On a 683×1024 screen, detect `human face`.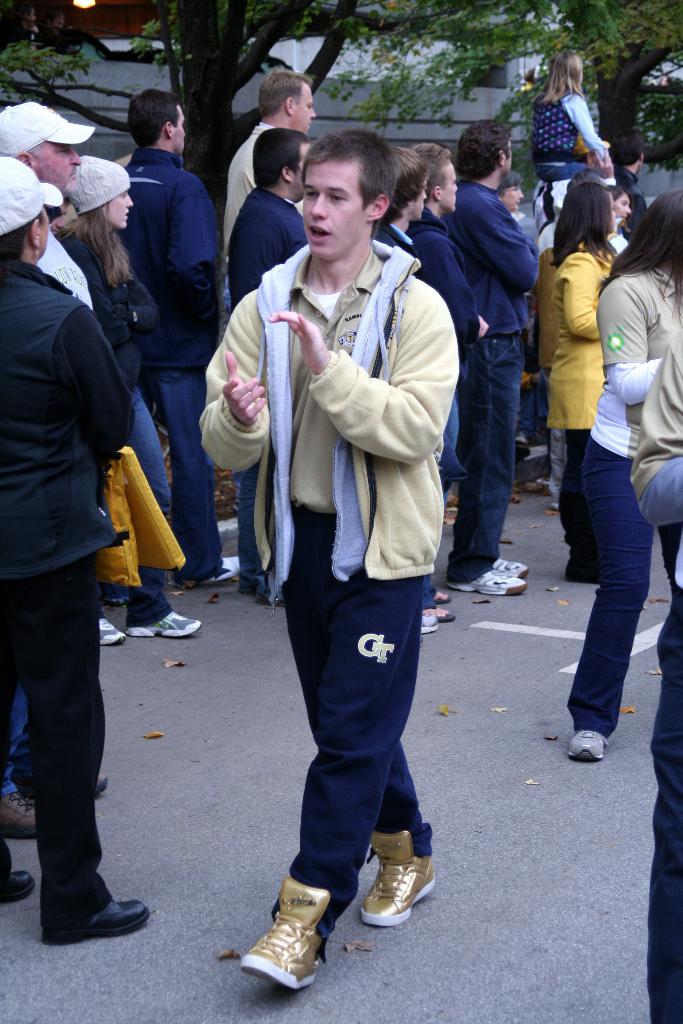
(444,160,458,204).
